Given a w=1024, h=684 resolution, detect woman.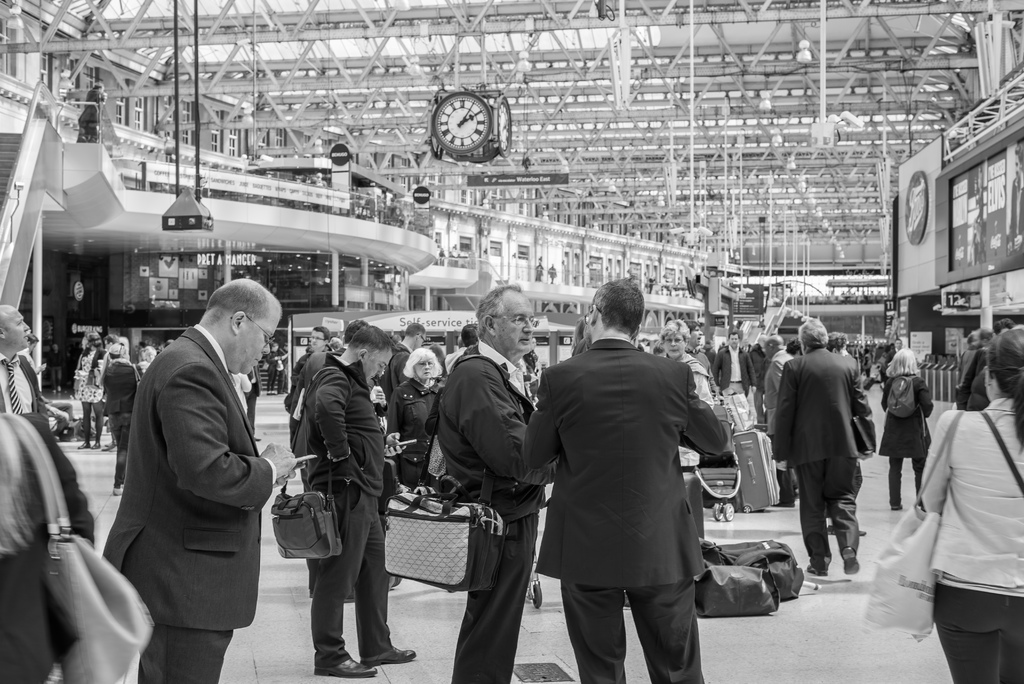
locate(908, 343, 1014, 683).
